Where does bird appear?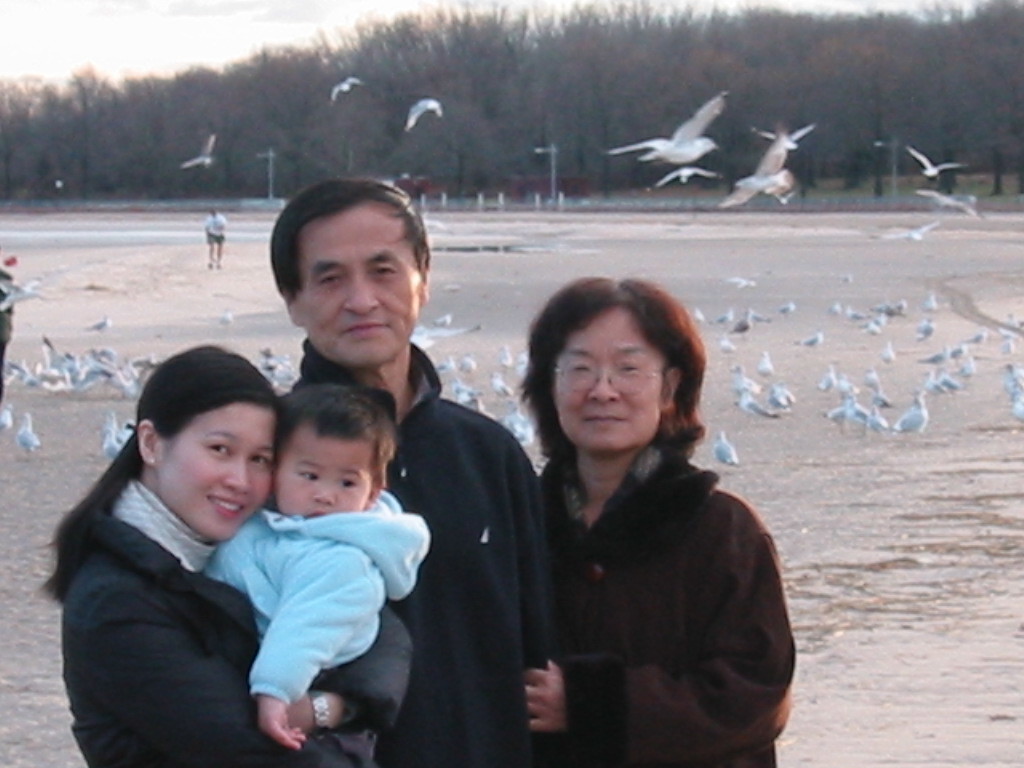
Appears at x1=919, y1=186, x2=984, y2=221.
